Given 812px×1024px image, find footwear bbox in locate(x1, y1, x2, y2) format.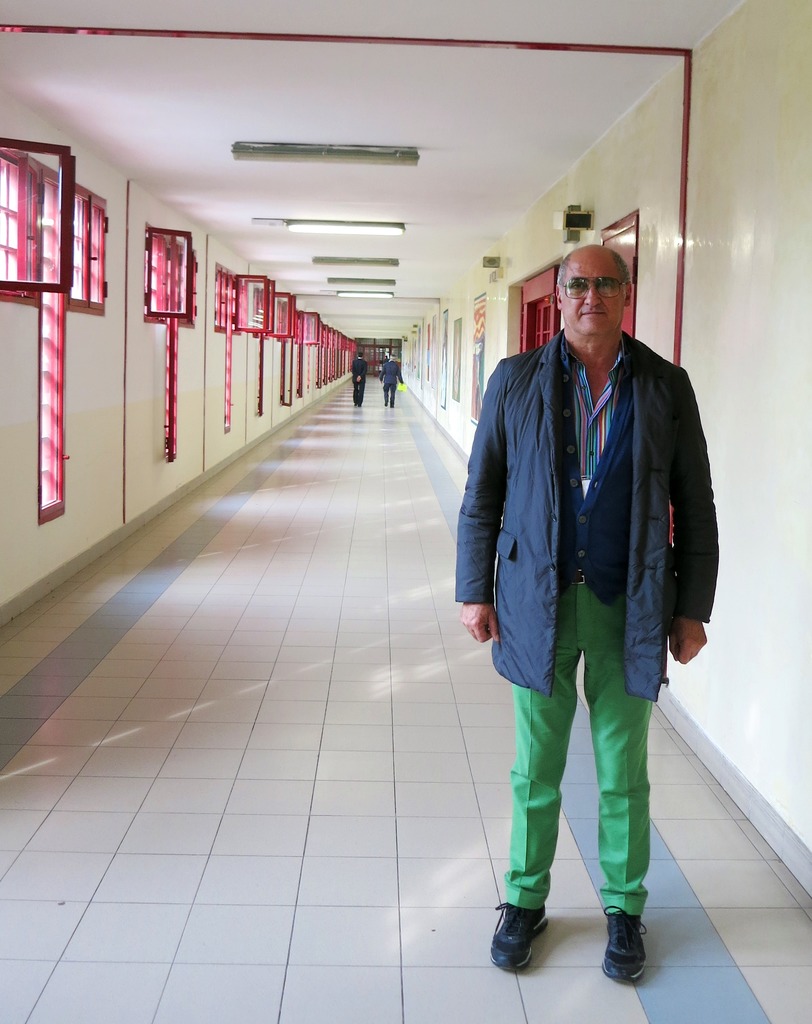
locate(487, 901, 547, 975).
